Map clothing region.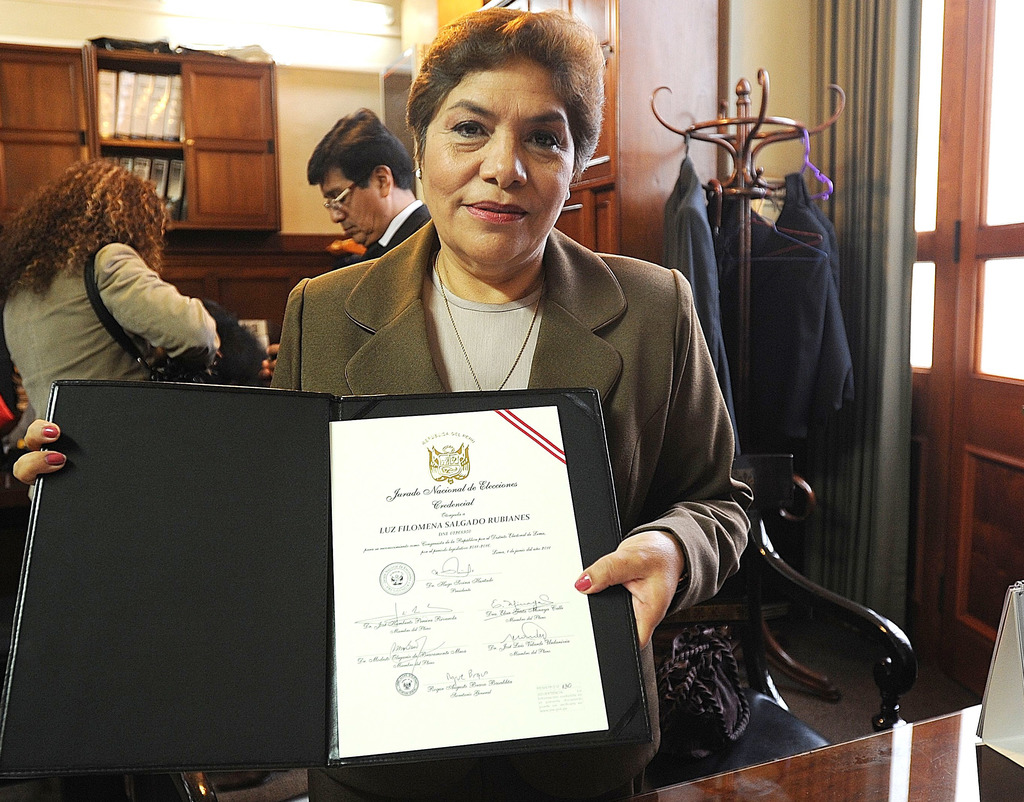
Mapped to region(262, 219, 753, 801).
